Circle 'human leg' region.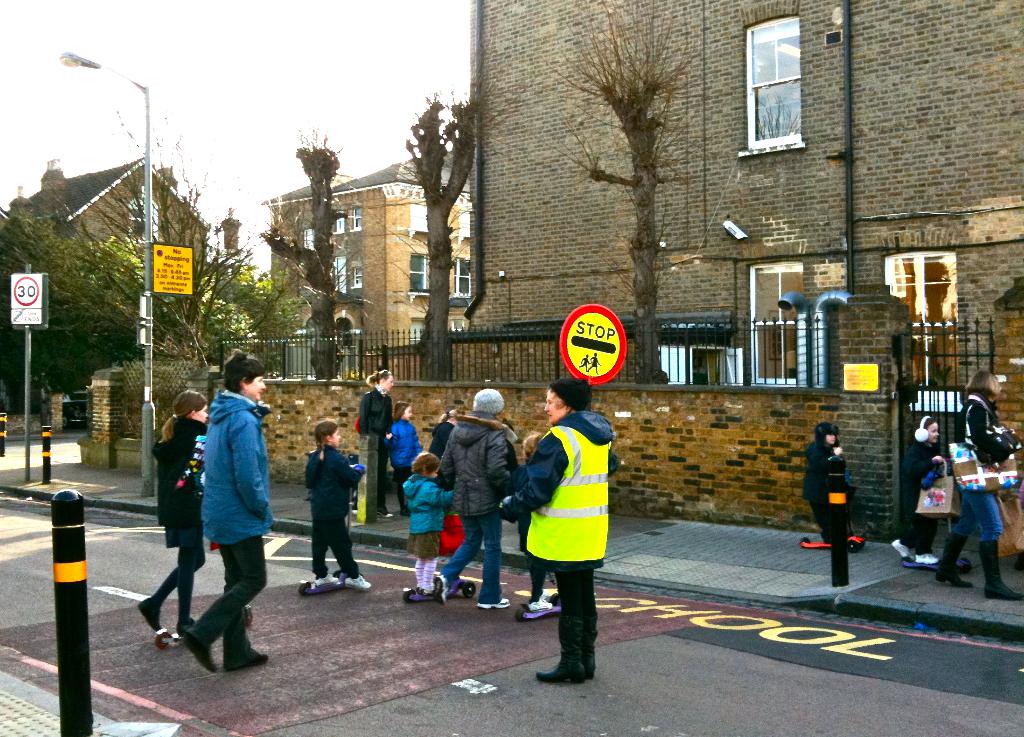
Region: bbox=[476, 514, 510, 604].
